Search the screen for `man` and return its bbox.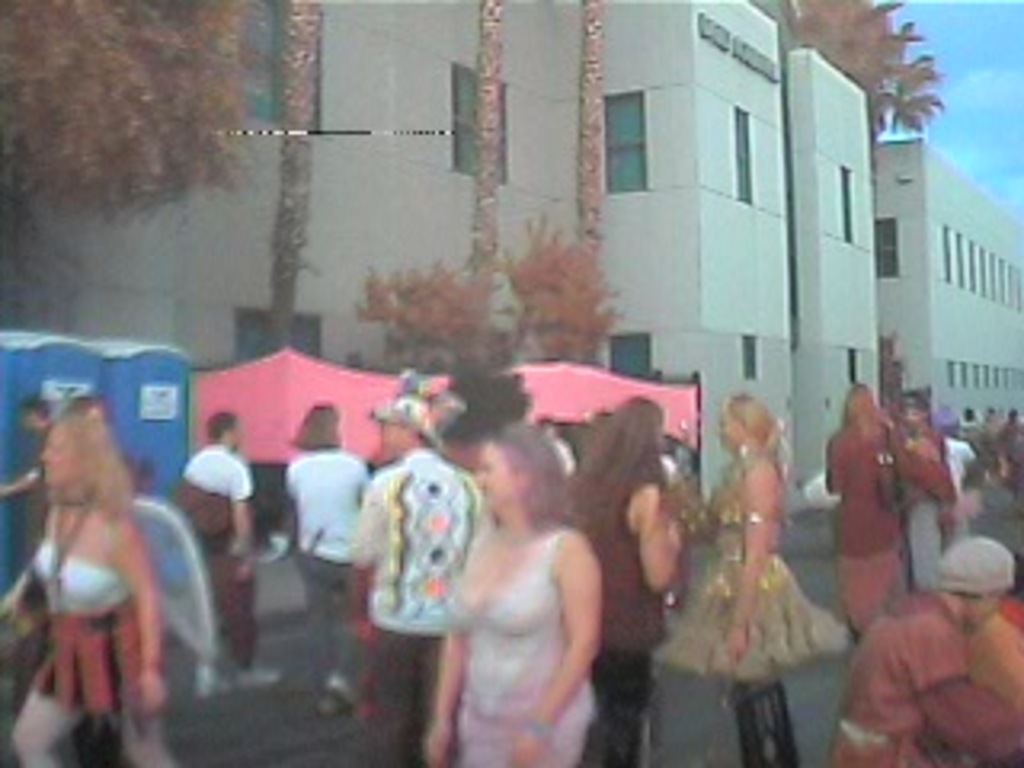
Found: Rect(0, 397, 54, 557).
